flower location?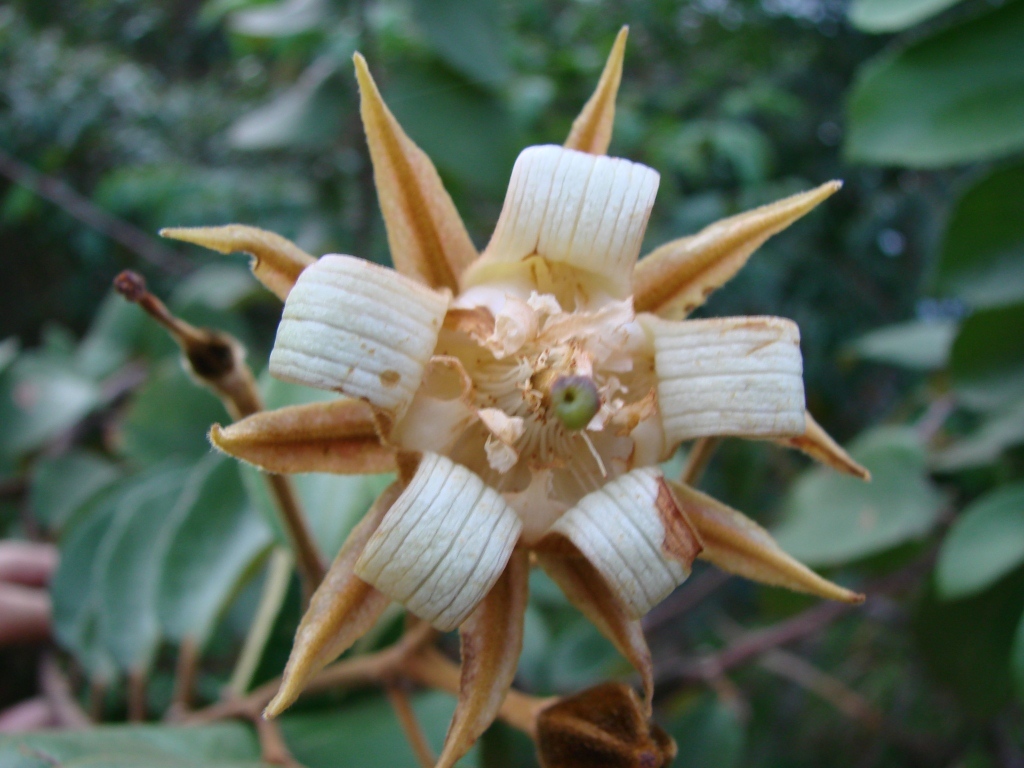
153, 25, 880, 767
